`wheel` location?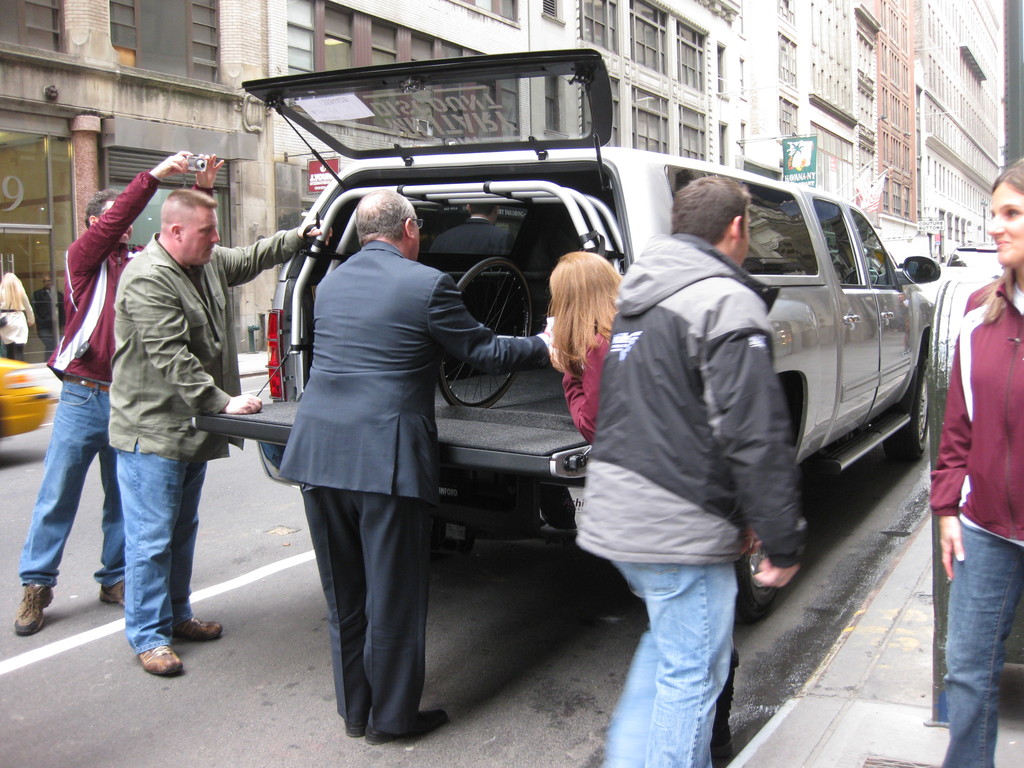
(734,534,783,622)
